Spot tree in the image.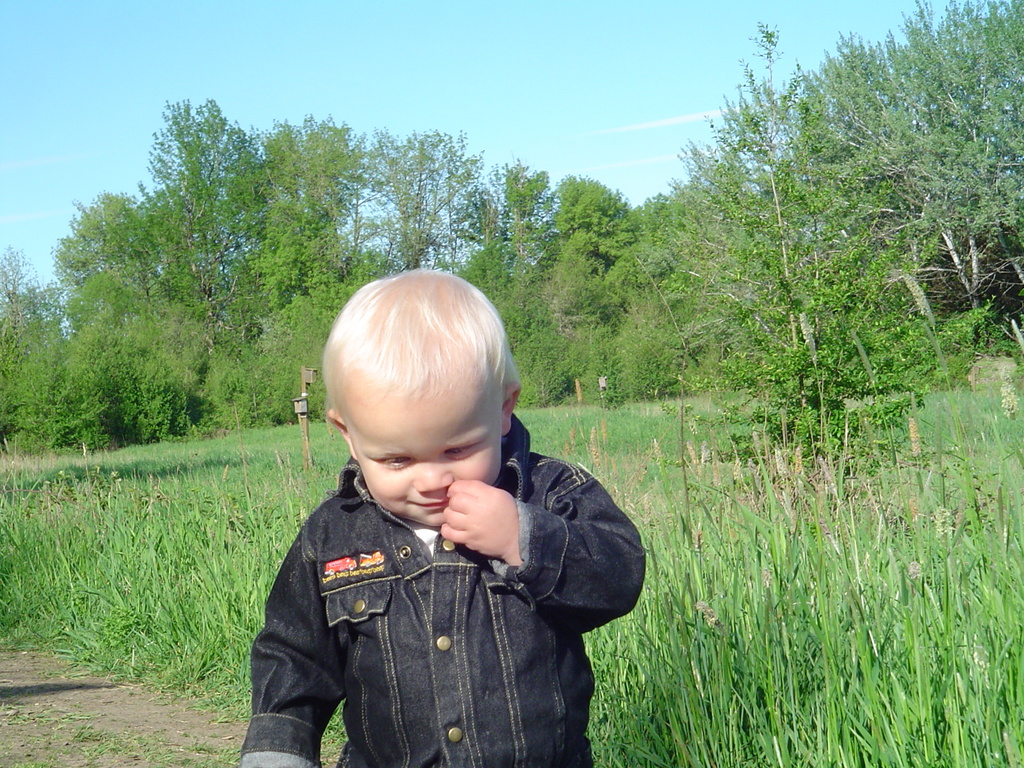
tree found at <bbox>348, 127, 502, 275</bbox>.
